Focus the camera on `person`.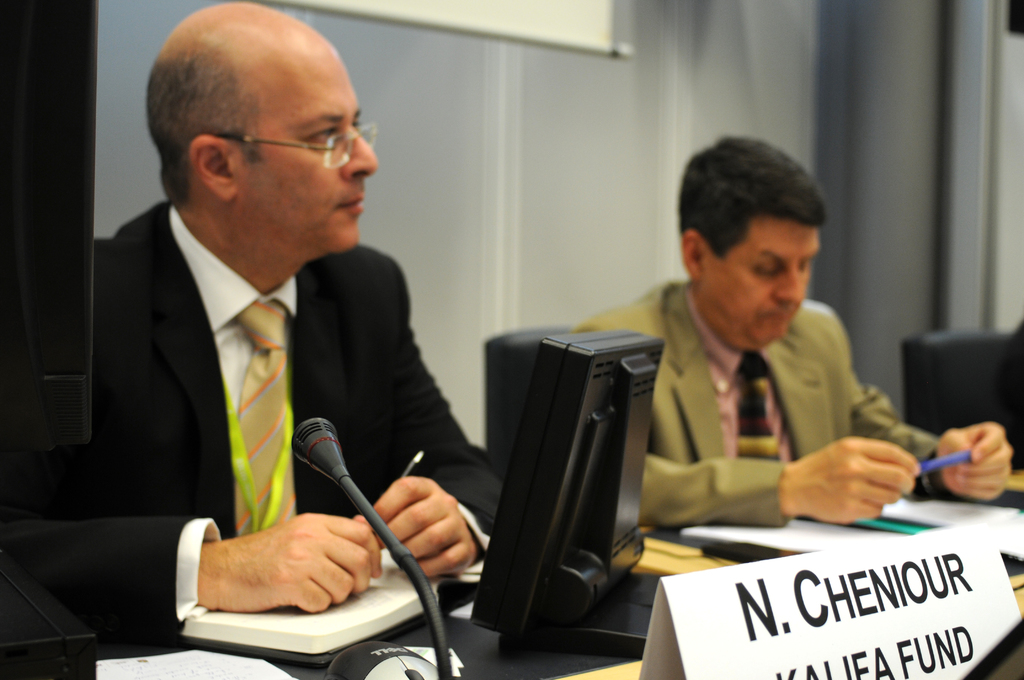
Focus region: <bbox>564, 127, 1016, 560</bbox>.
